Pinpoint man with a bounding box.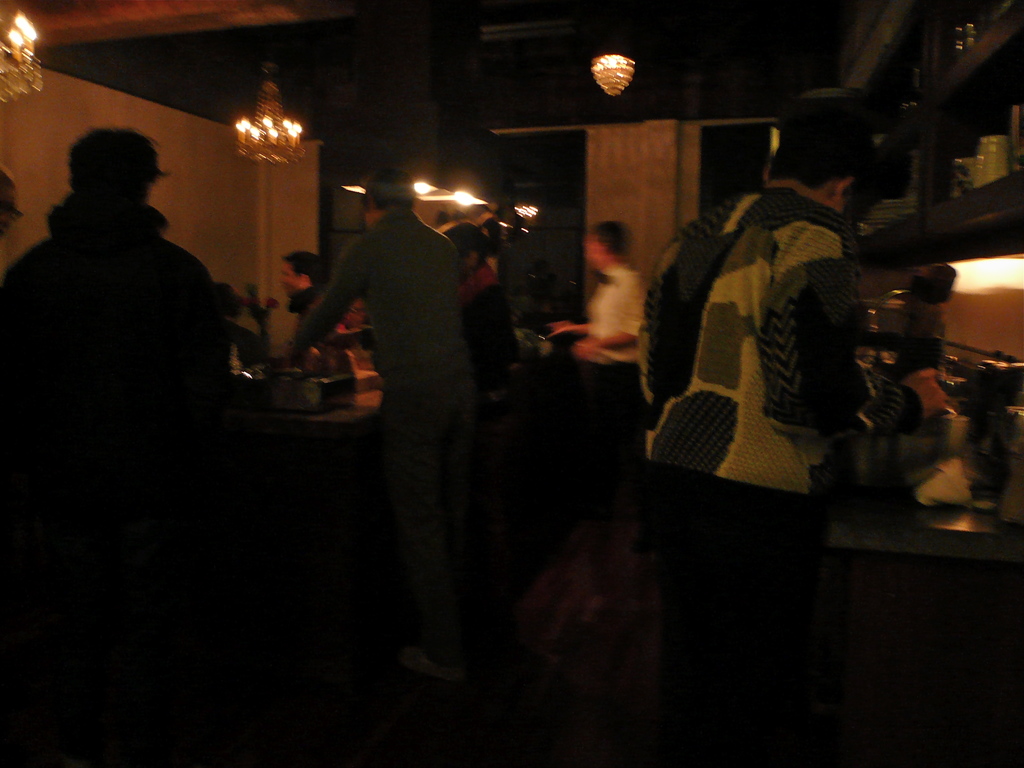
rect(603, 165, 916, 552).
